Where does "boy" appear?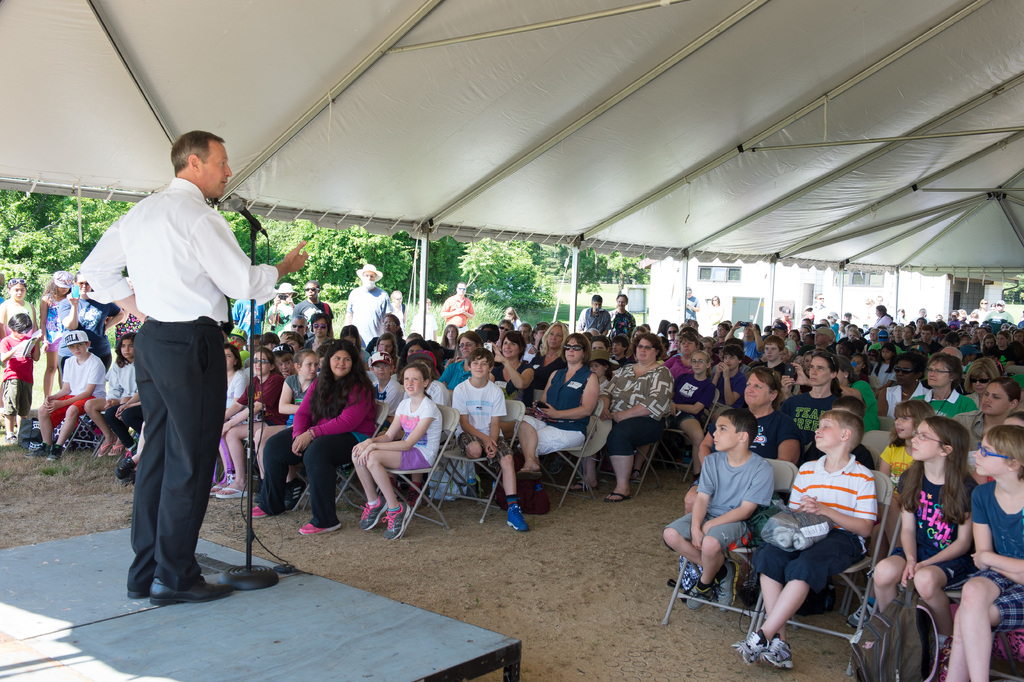
Appears at crop(753, 420, 908, 651).
